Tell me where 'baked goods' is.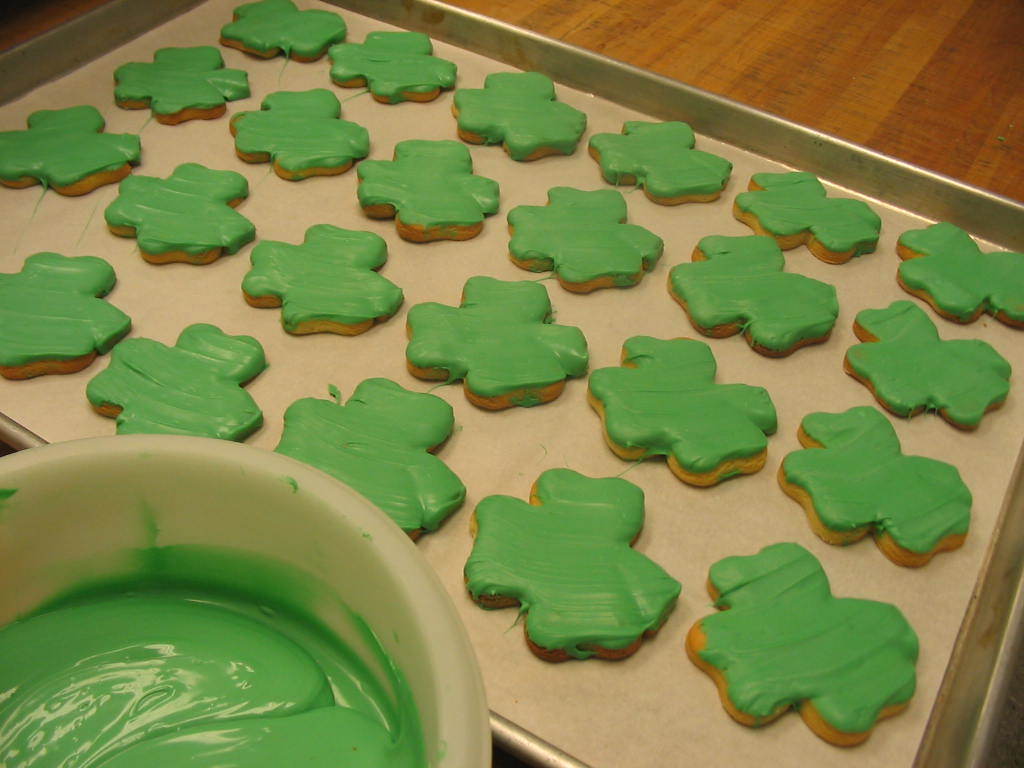
'baked goods' is at BBox(0, 105, 140, 198).
